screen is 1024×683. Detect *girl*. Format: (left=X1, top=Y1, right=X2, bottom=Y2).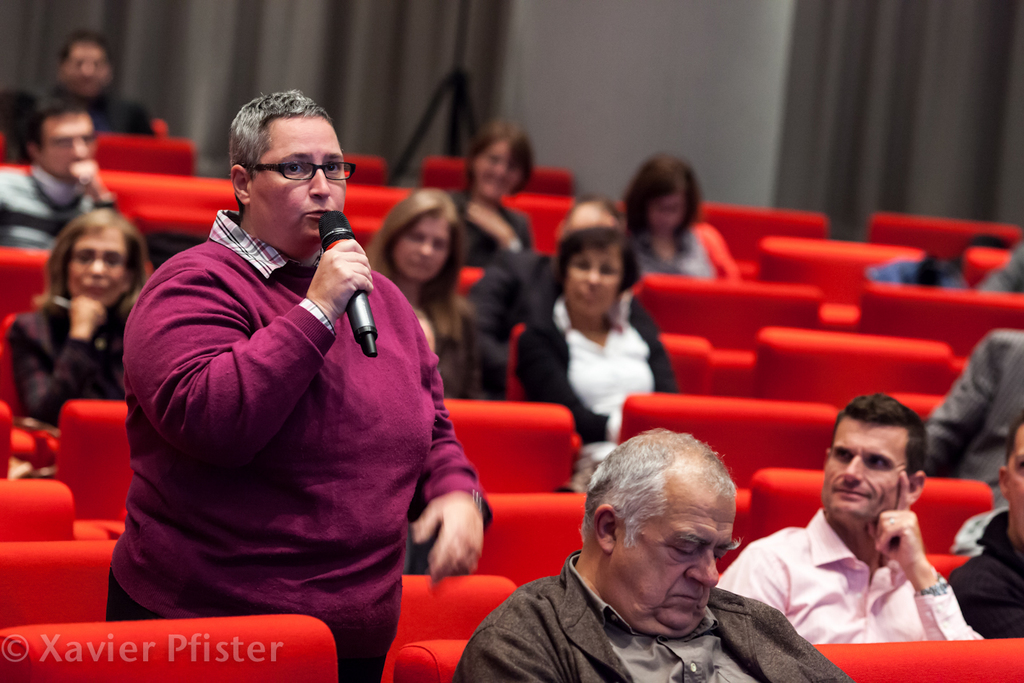
(left=619, top=150, right=741, bottom=280).
